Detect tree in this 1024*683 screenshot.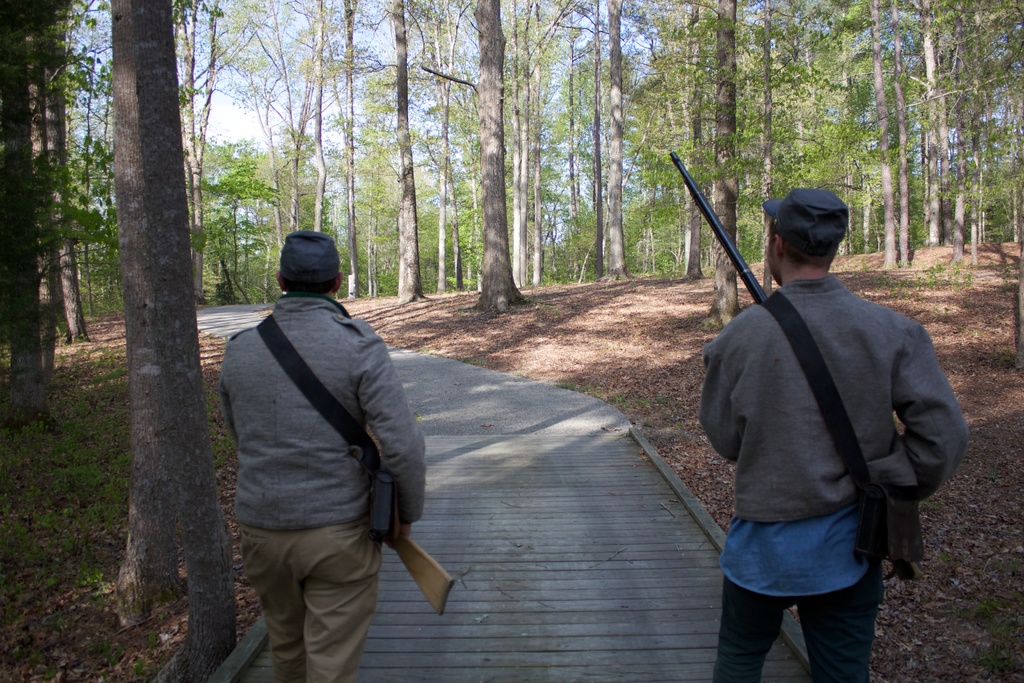
Detection: <box>876,0,918,282</box>.
